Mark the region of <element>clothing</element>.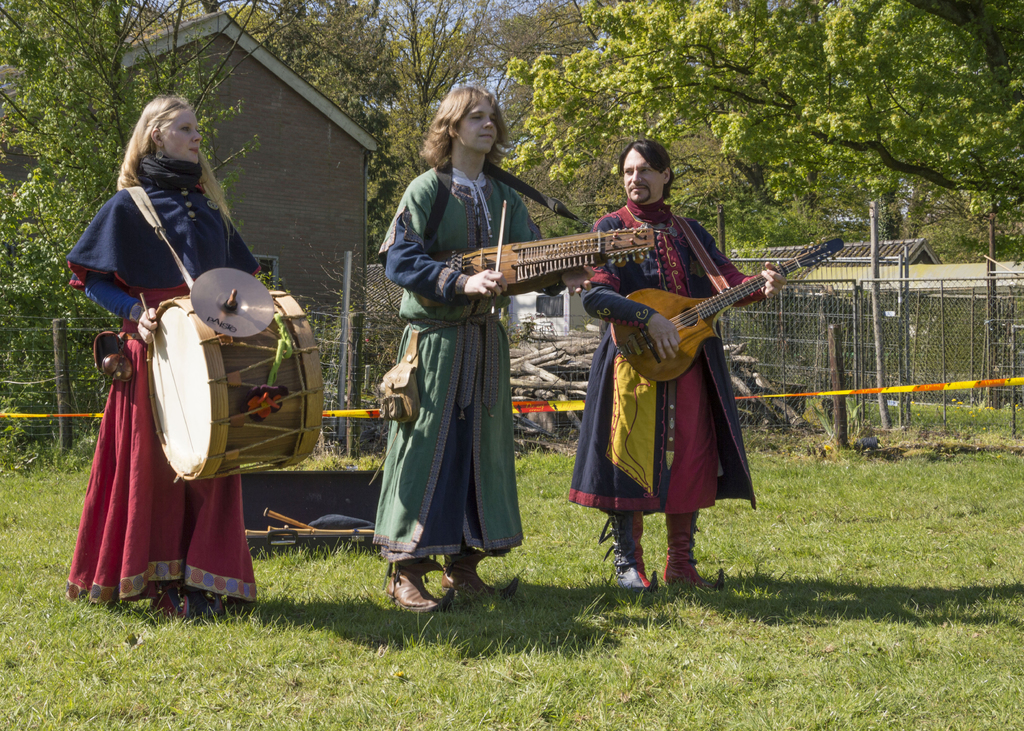
Region: 63 154 262 612.
